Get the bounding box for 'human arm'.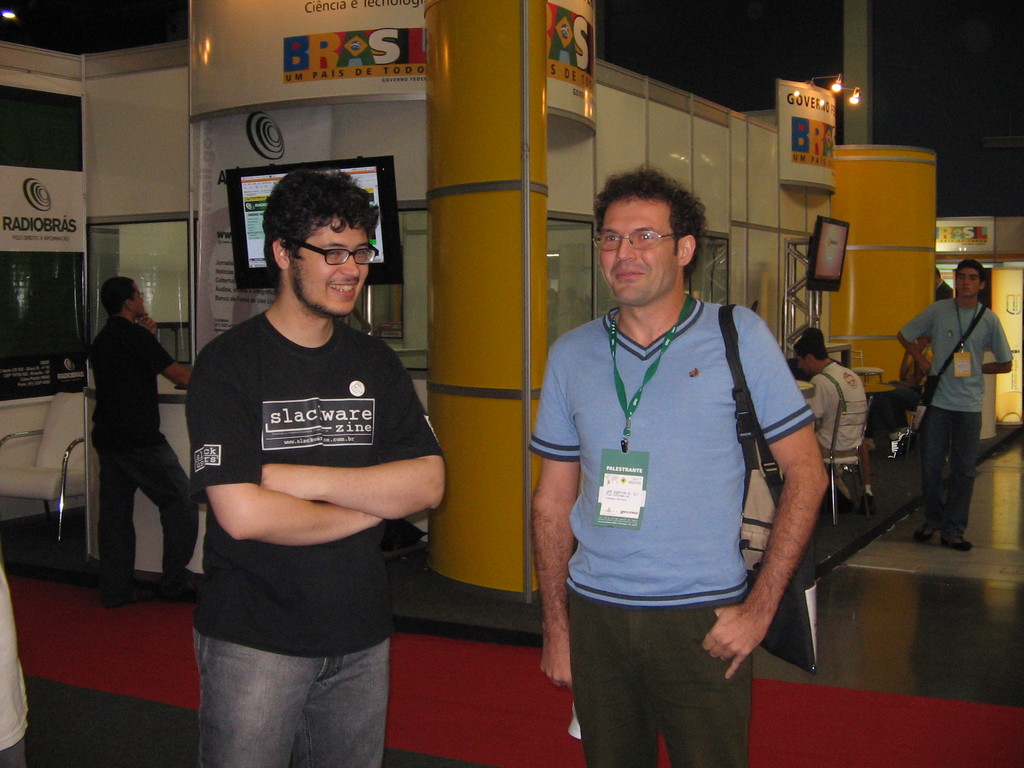
897 291 938 384.
